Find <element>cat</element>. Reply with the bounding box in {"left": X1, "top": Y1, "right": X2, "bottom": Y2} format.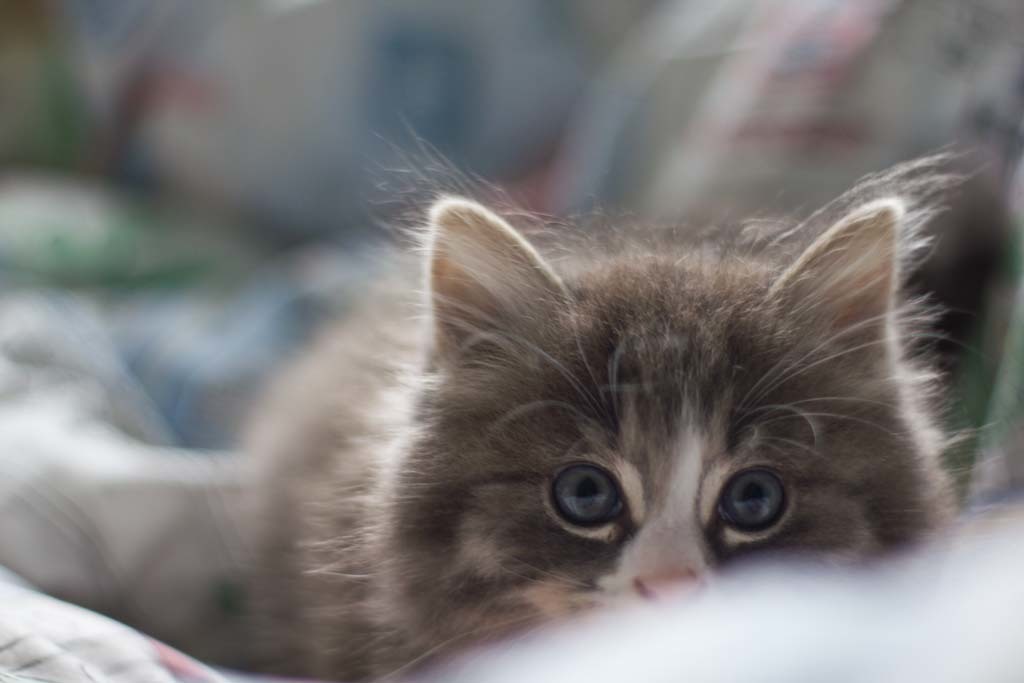
{"left": 233, "top": 111, "right": 1006, "bottom": 682}.
